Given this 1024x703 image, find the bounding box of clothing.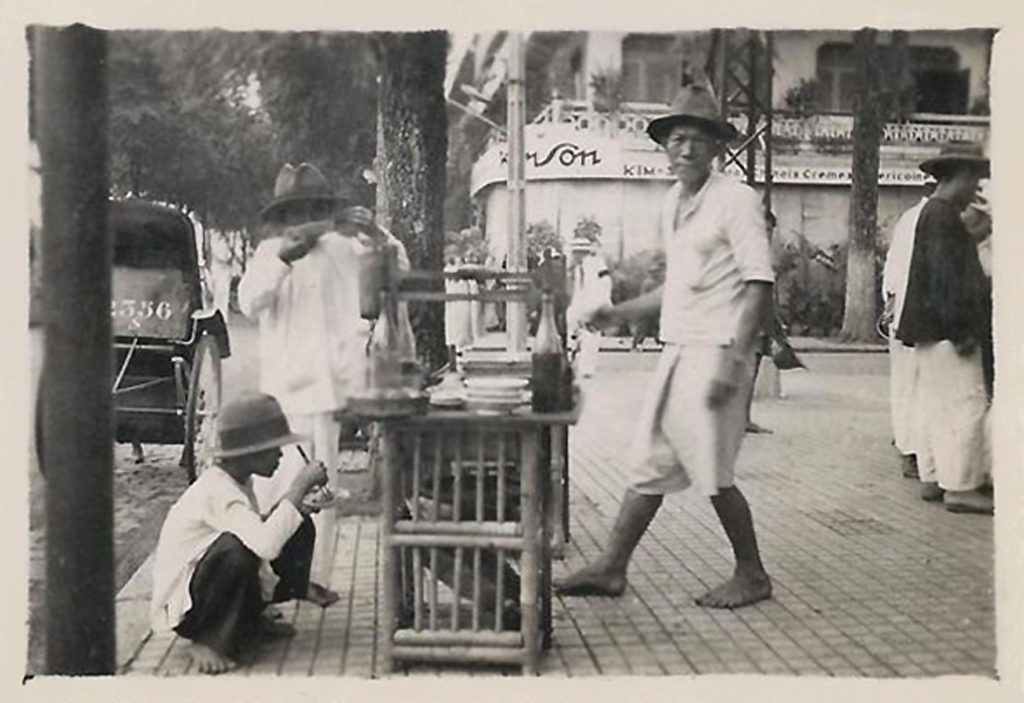
[left=876, top=191, right=935, bottom=462].
